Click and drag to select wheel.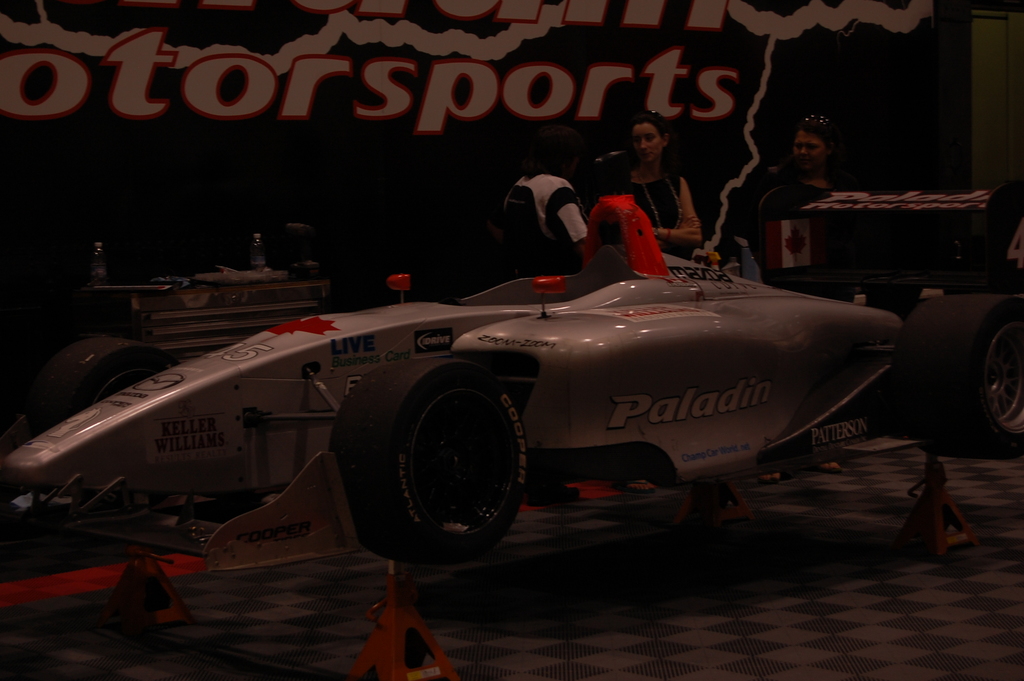
Selection: bbox(334, 361, 532, 563).
